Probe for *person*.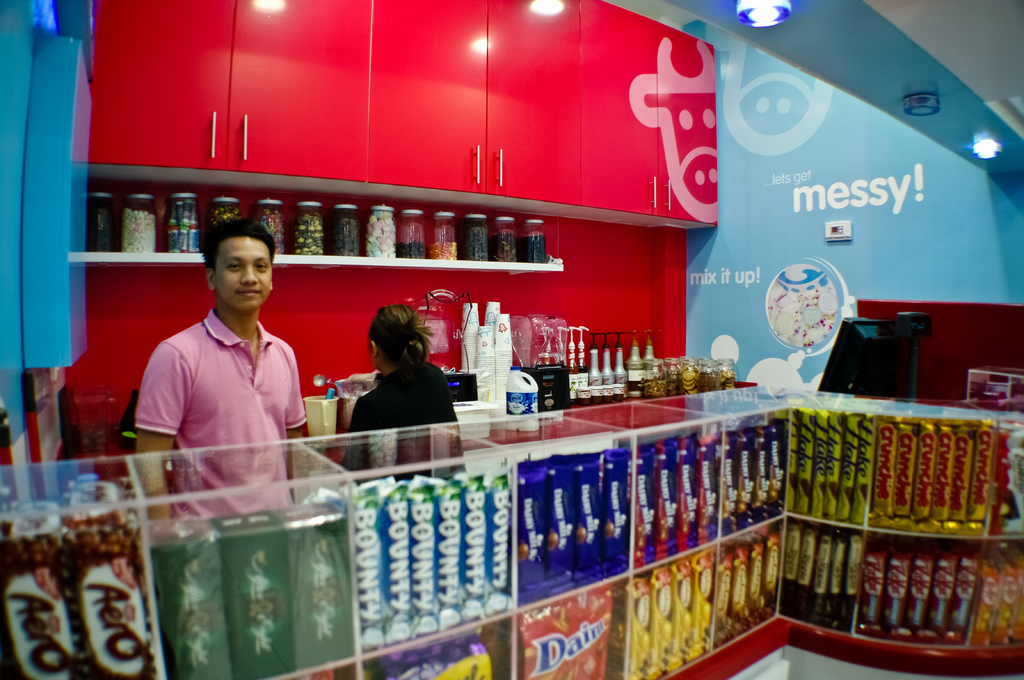
Probe result: {"x1": 133, "y1": 219, "x2": 305, "y2": 522}.
